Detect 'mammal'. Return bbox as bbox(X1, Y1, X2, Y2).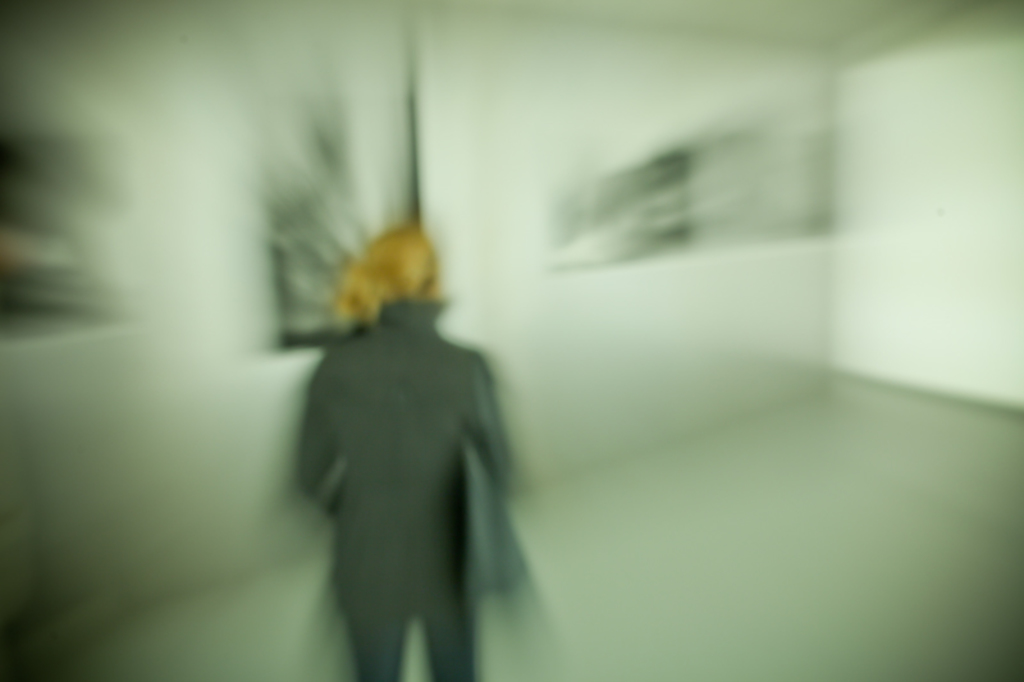
bbox(284, 288, 594, 654).
